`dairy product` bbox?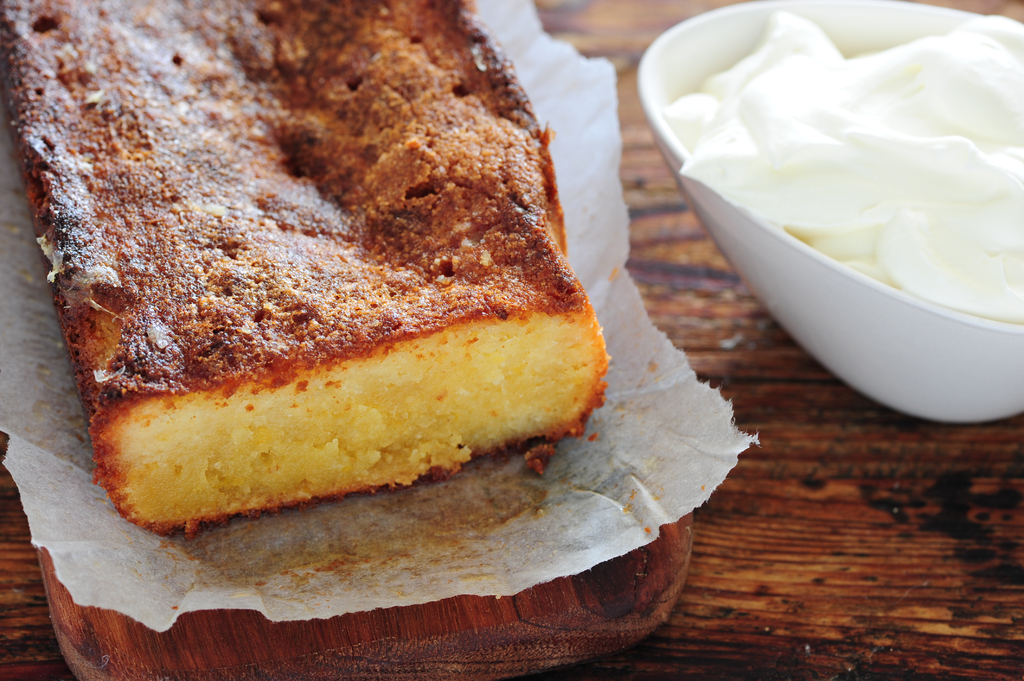
box=[652, 17, 1015, 382]
